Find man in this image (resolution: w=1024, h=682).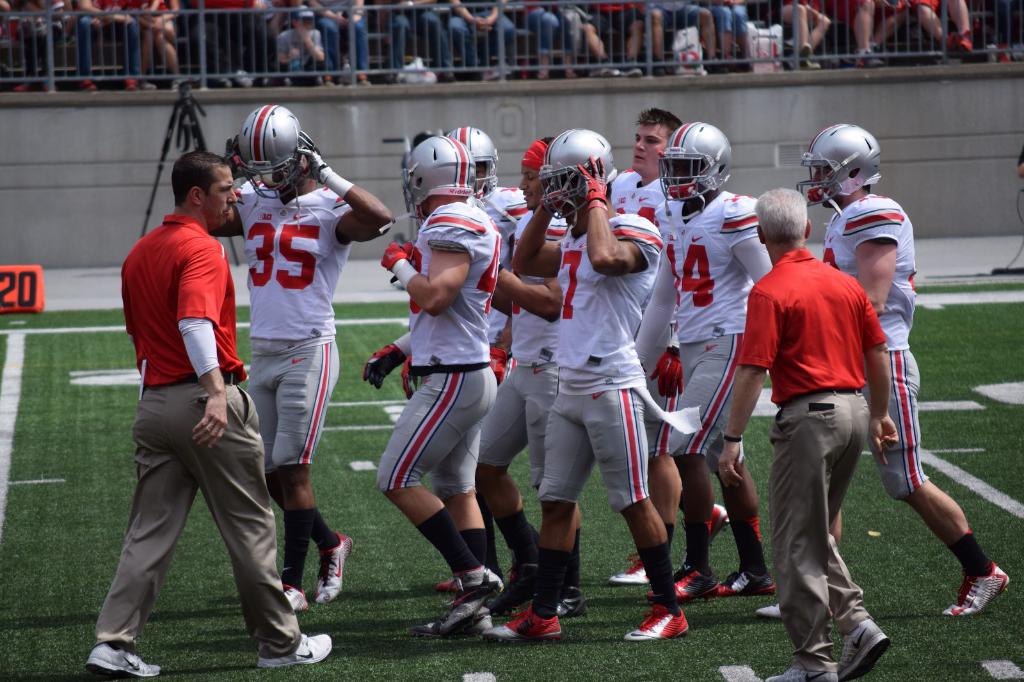
{"left": 719, "top": 189, "right": 901, "bottom": 681}.
